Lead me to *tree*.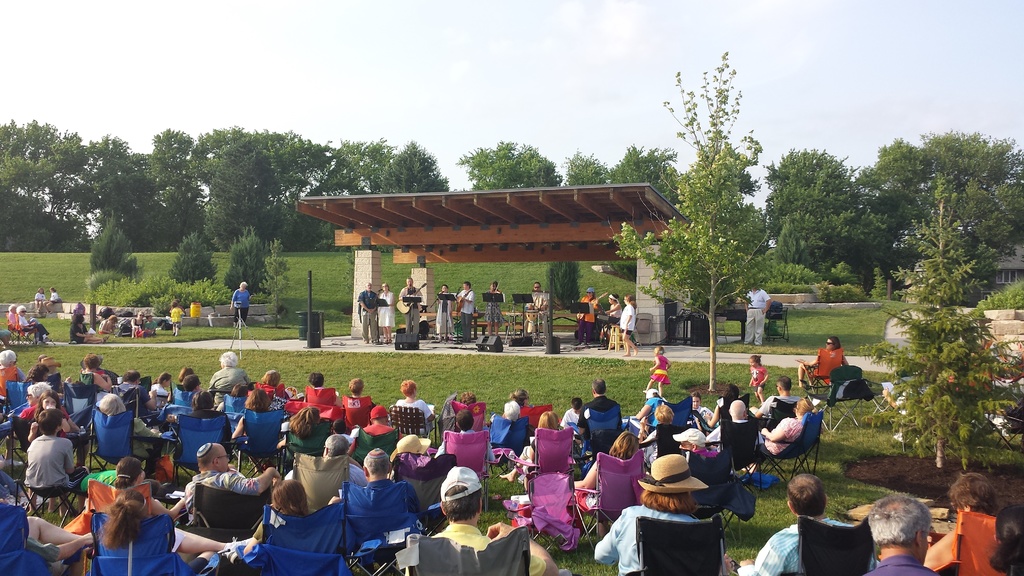
Lead to [614, 142, 681, 214].
